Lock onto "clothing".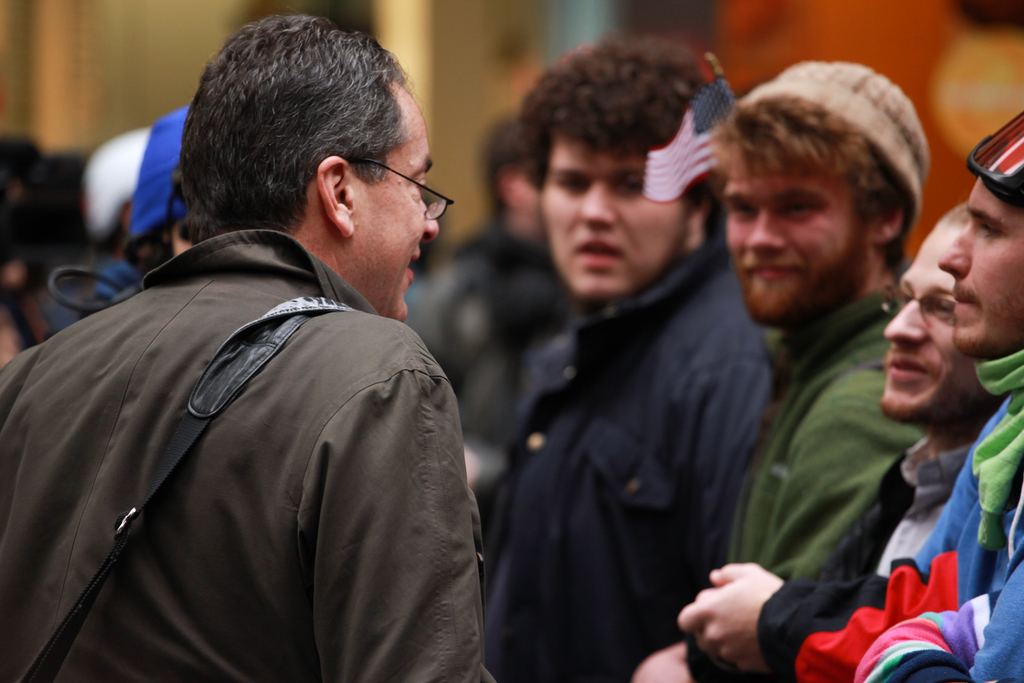
Locked: locate(0, 229, 499, 682).
